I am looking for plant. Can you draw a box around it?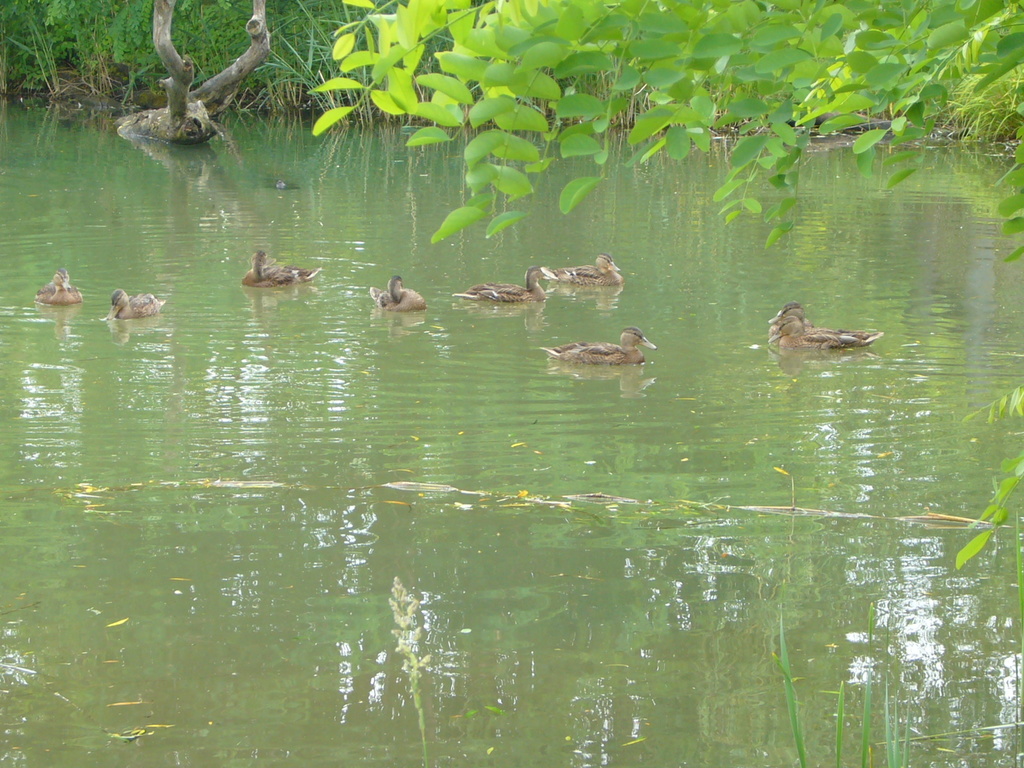
Sure, the bounding box is 943 379 1023 638.
